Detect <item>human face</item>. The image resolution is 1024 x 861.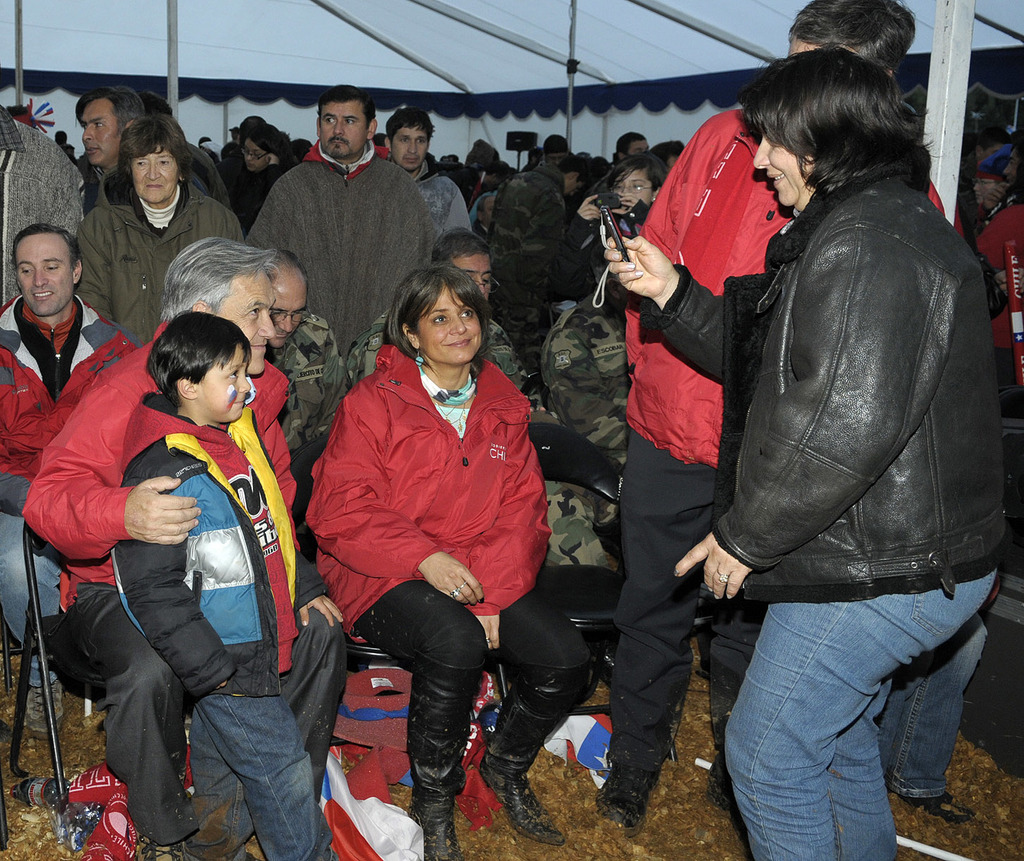
rect(417, 278, 482, 365).
